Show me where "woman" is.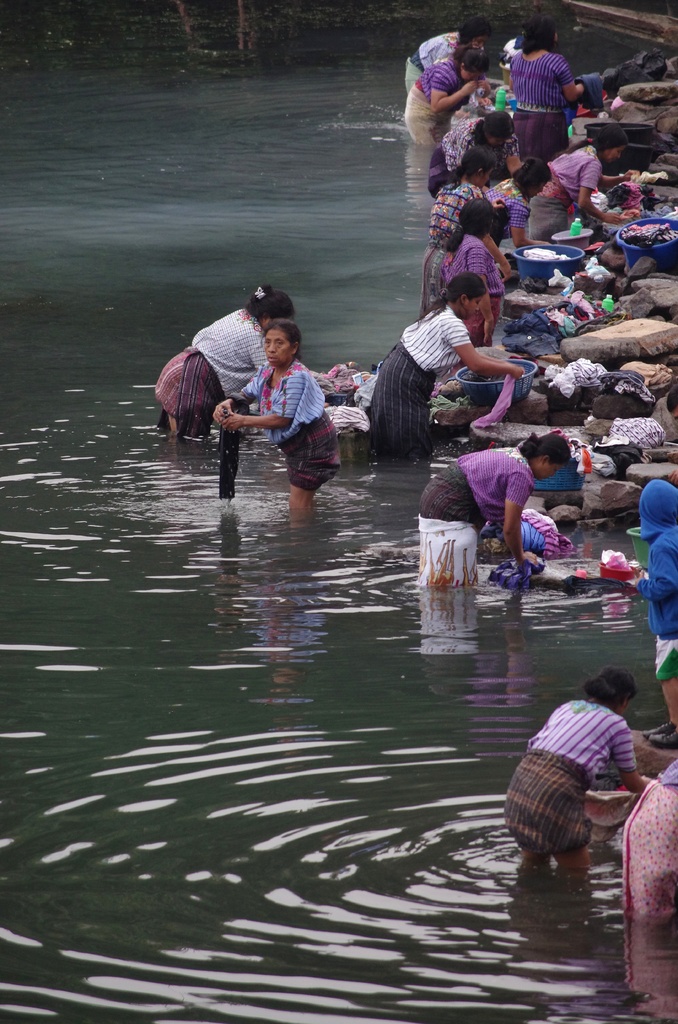
"woman" is at detection(445, 196, 506, 349).
